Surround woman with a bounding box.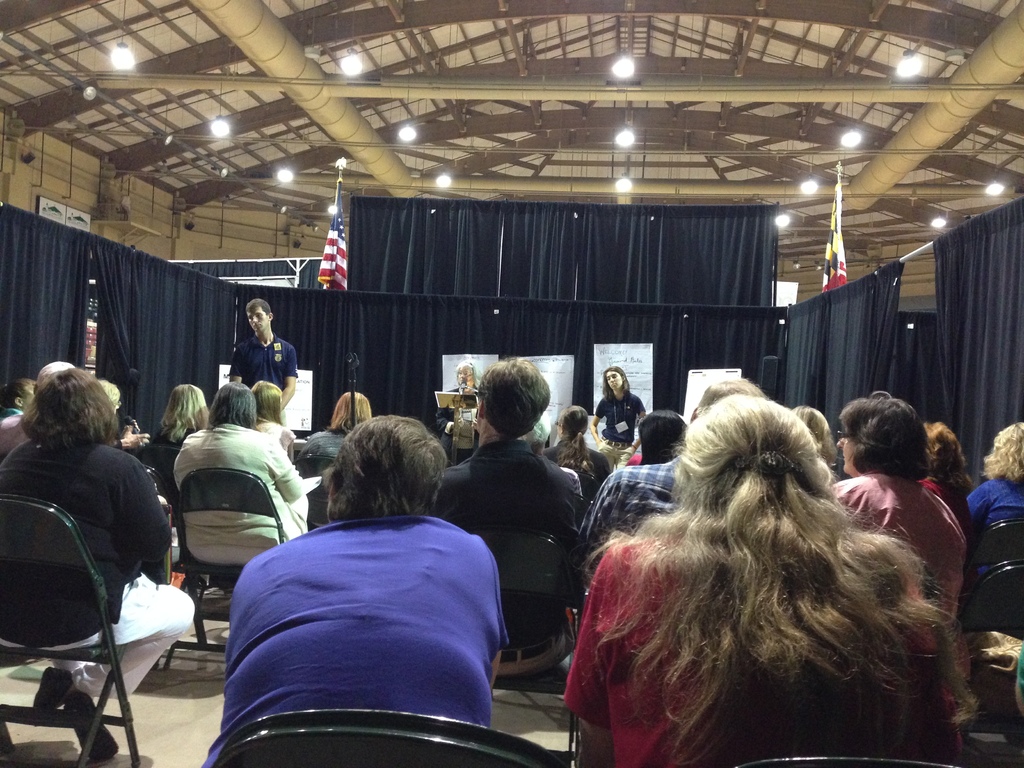
(627, 408, 687, 467).
